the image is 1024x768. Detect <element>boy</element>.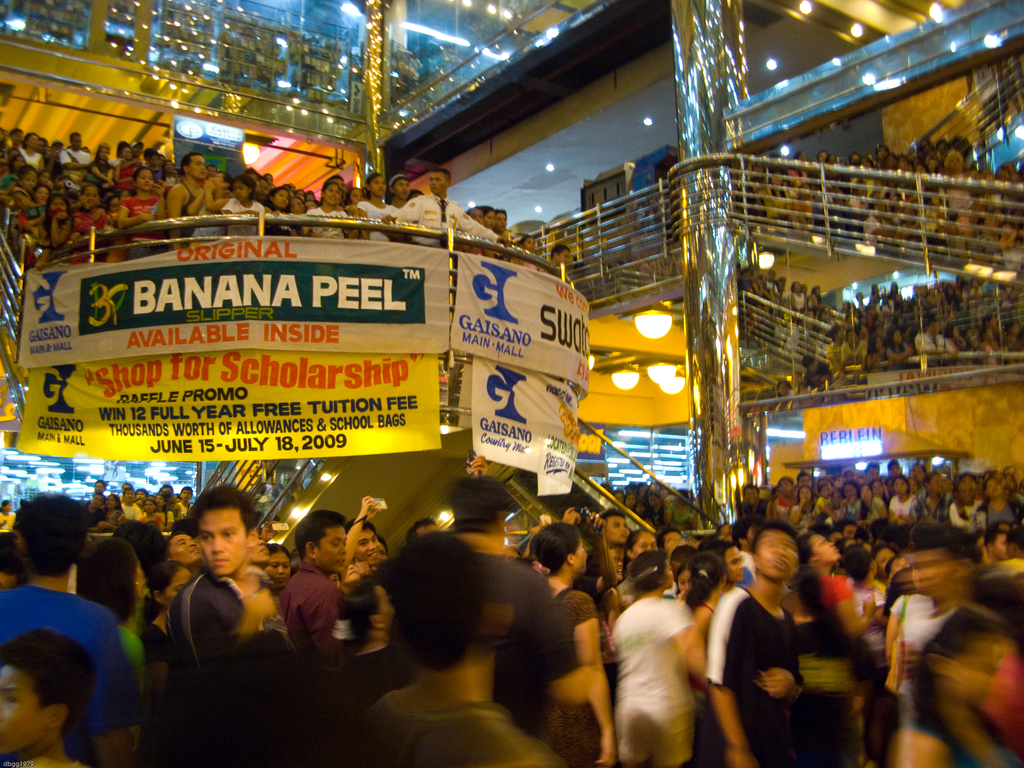
Detection: <box>179,486,193,512</box>.
